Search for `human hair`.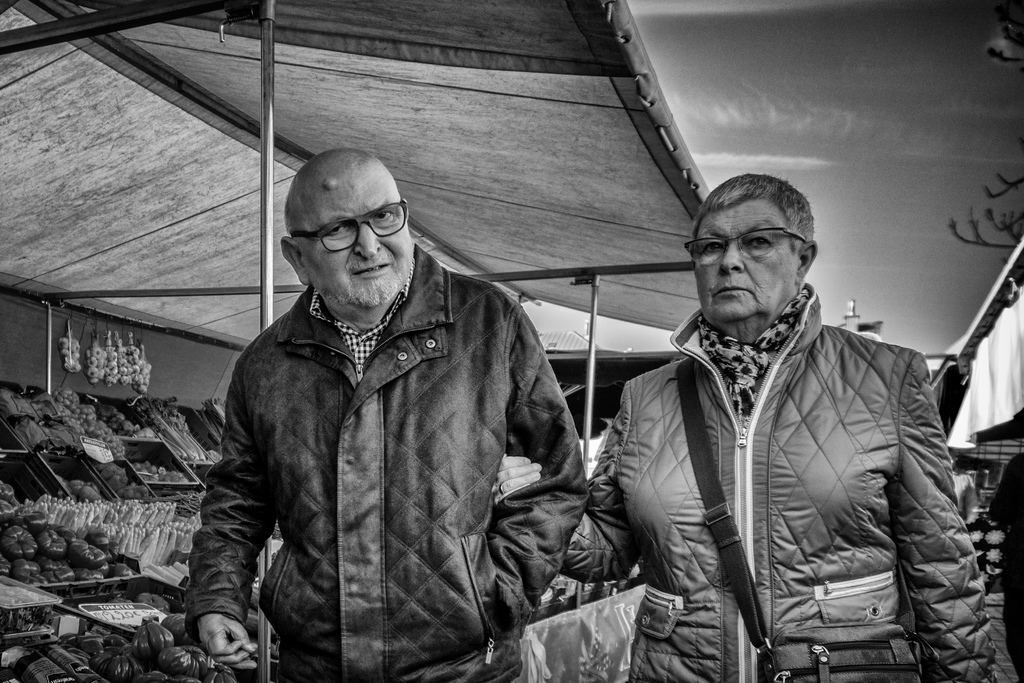
Found at pyautogui.locateOnScreen(706, 170, 825, 303).
